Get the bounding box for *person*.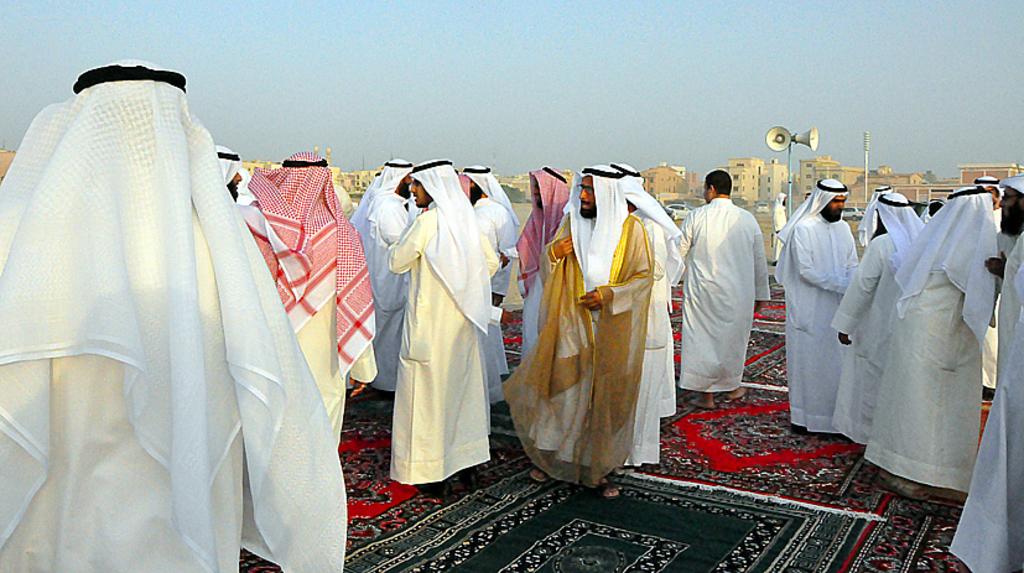
bbox=(821, 183, 921, 457).
